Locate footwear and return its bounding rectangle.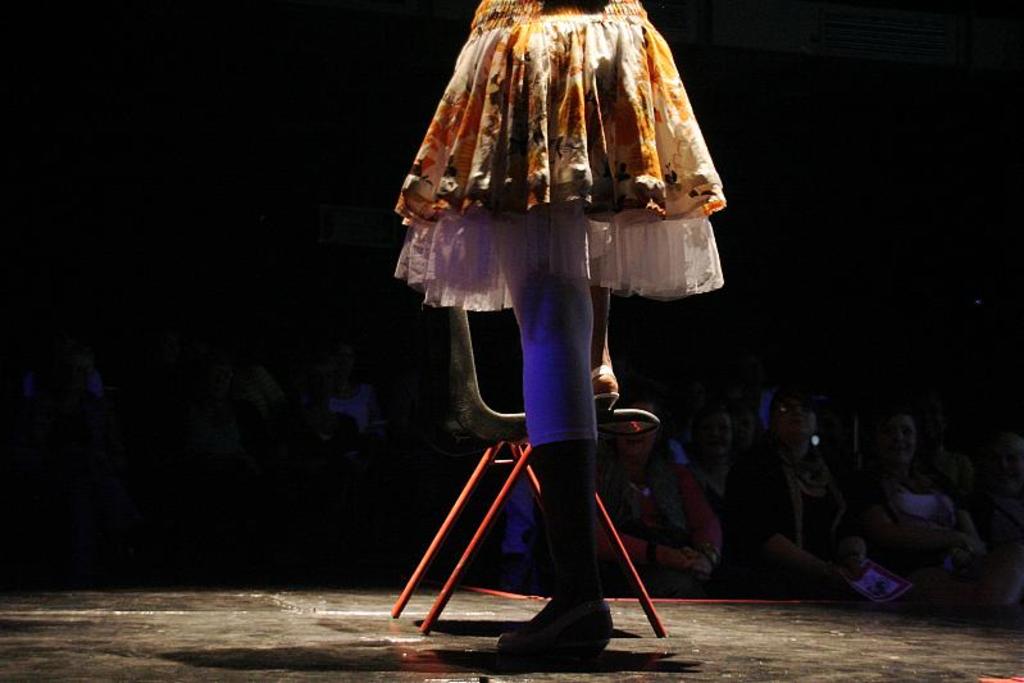
<bbox>493, 589, 614, 659</bbox>.
